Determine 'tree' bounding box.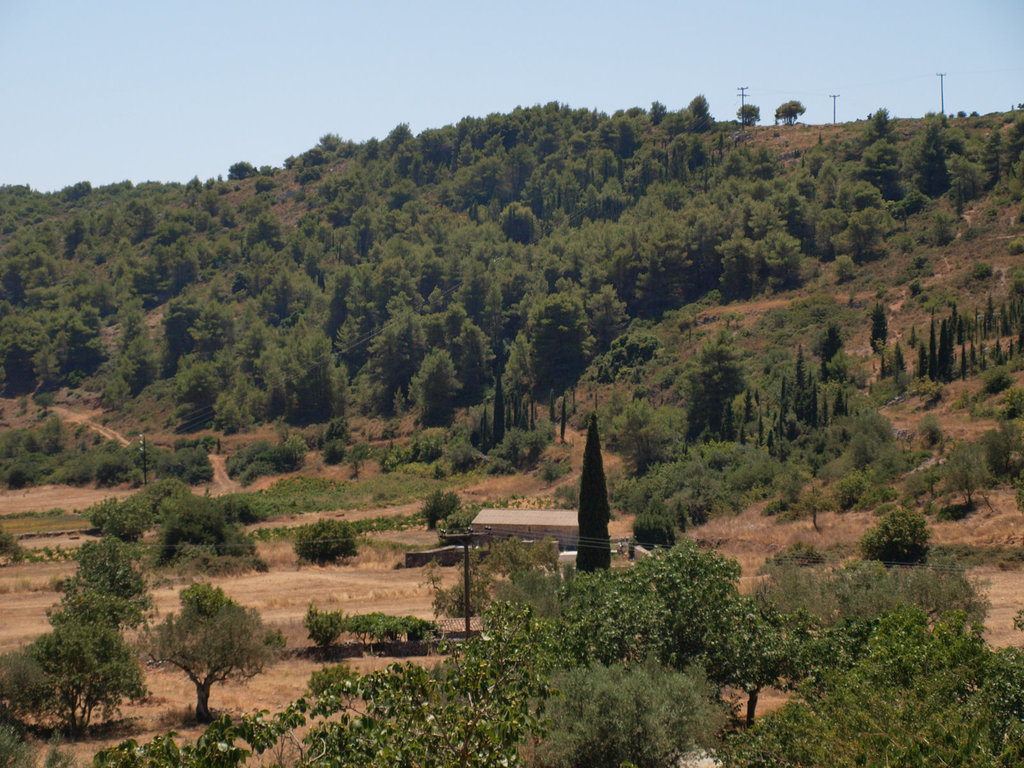
Determined: <box>420,490,463,525</box>.
